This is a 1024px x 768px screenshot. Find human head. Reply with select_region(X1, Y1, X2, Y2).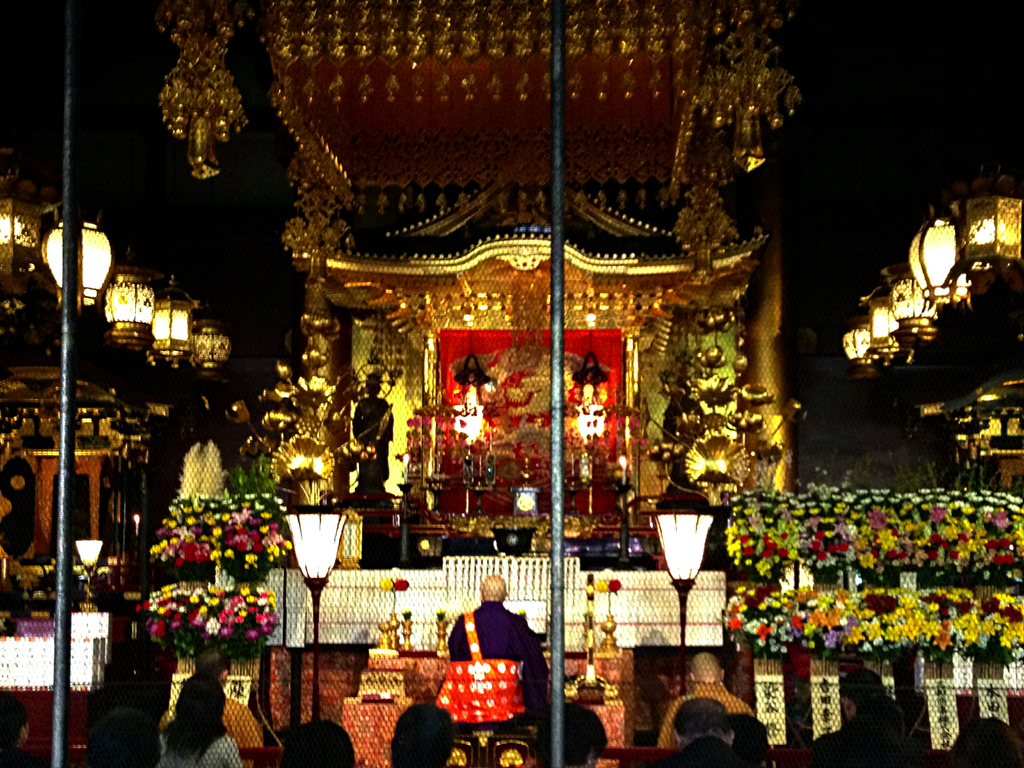
select_region(175, 669, 223, 733).
